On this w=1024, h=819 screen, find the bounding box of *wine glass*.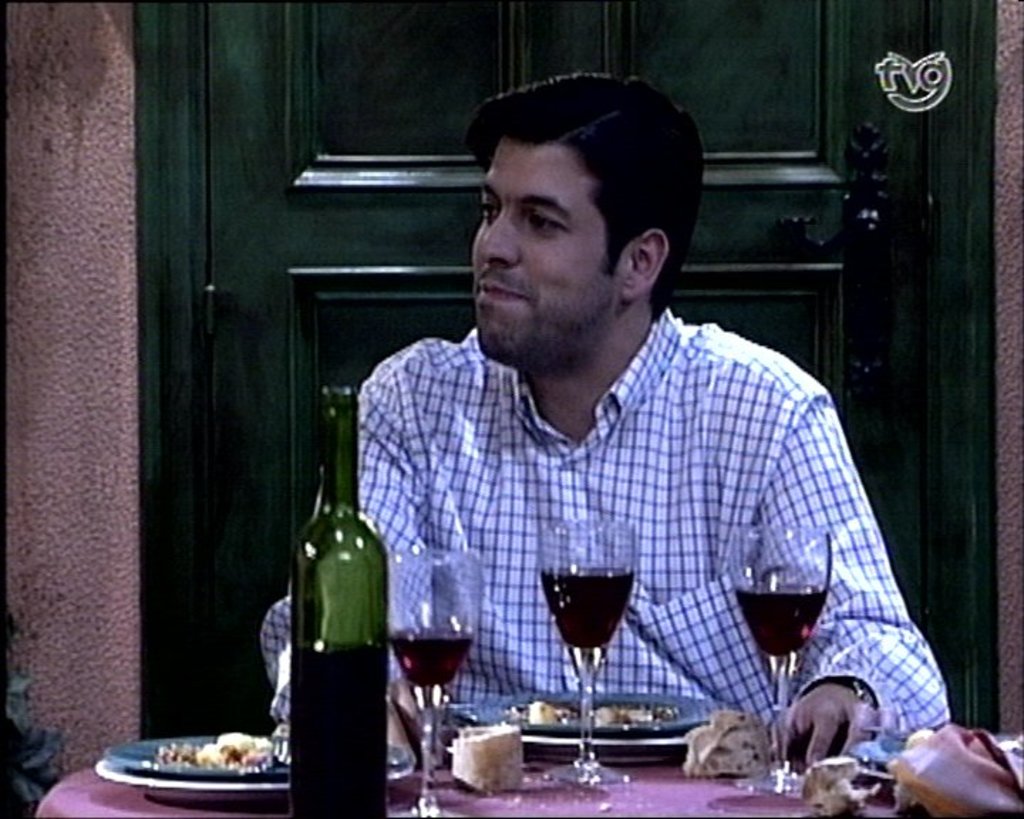
Bounding box: left=731, top=522, right=832, bottom=793.
